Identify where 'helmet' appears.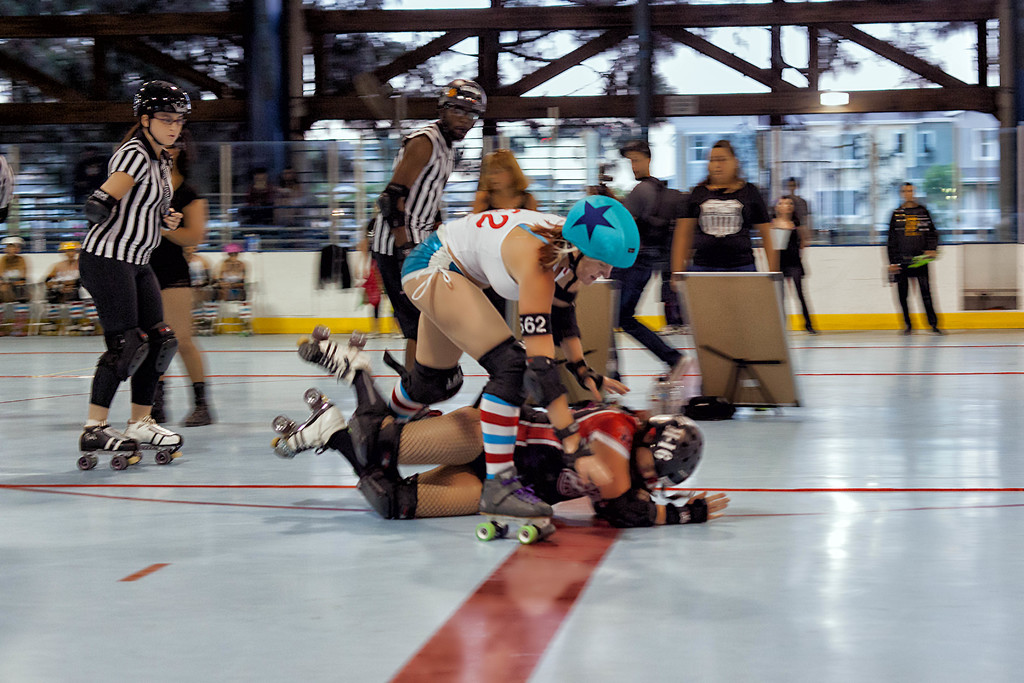
Appears at box=[133, 79, 195, 145].
